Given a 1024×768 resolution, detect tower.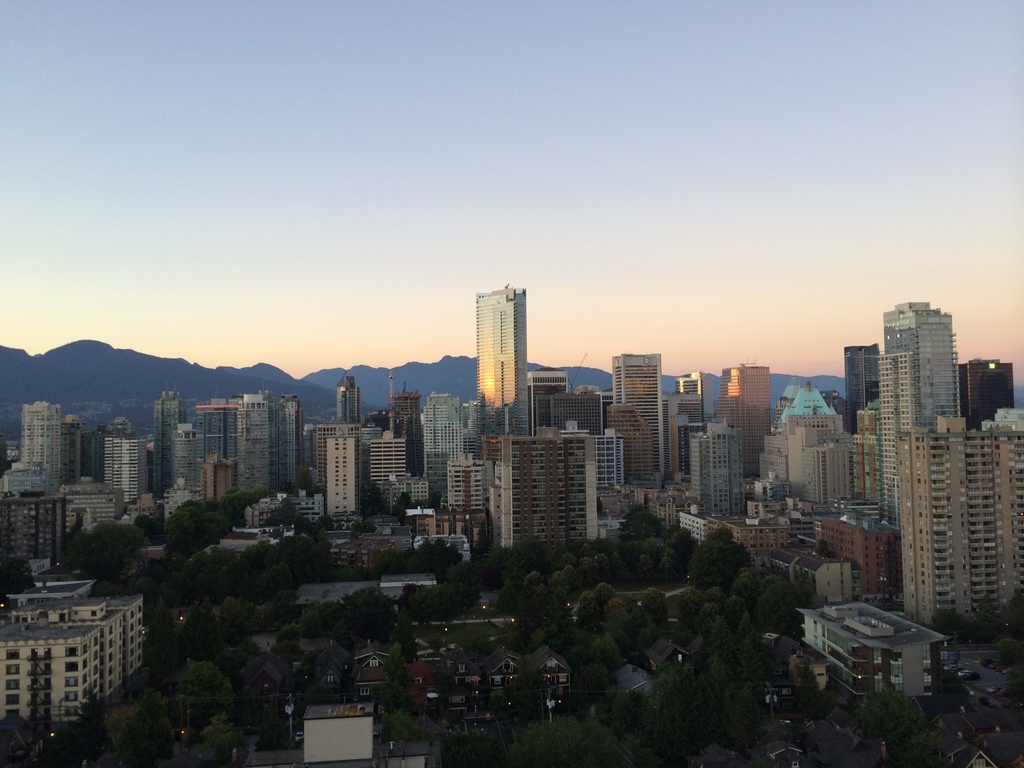
<bbox>324, 431, 367, 508</bbox>.
